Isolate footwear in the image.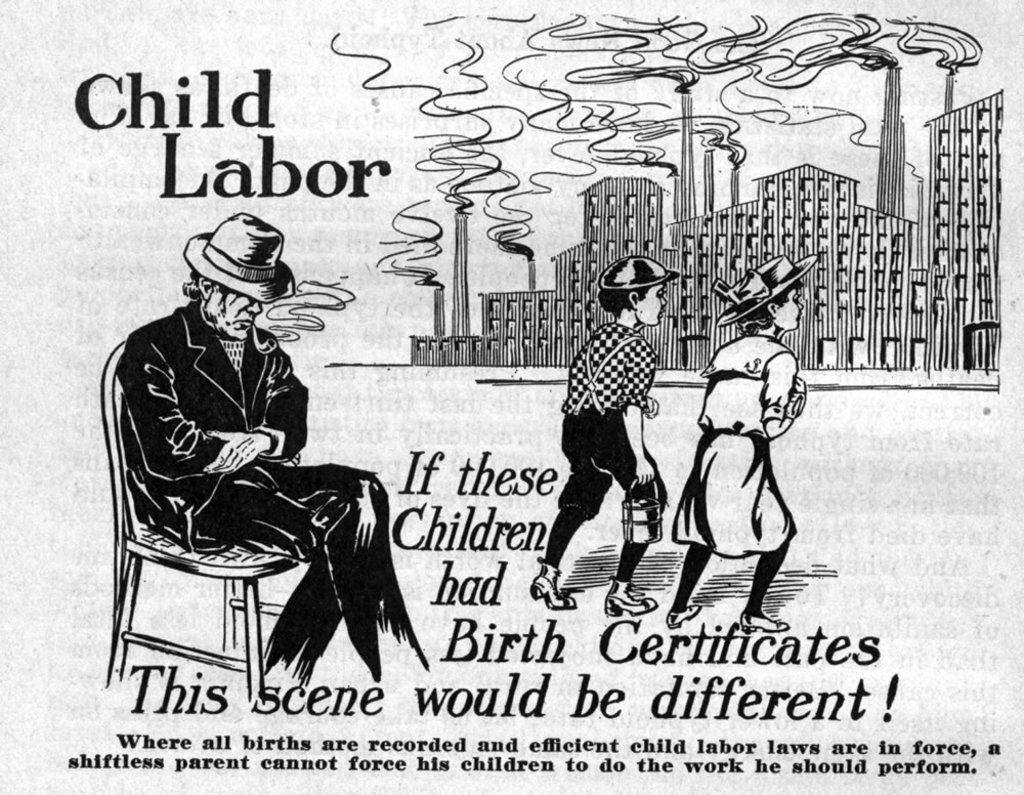
Isolated region: [597,583,660,613].
